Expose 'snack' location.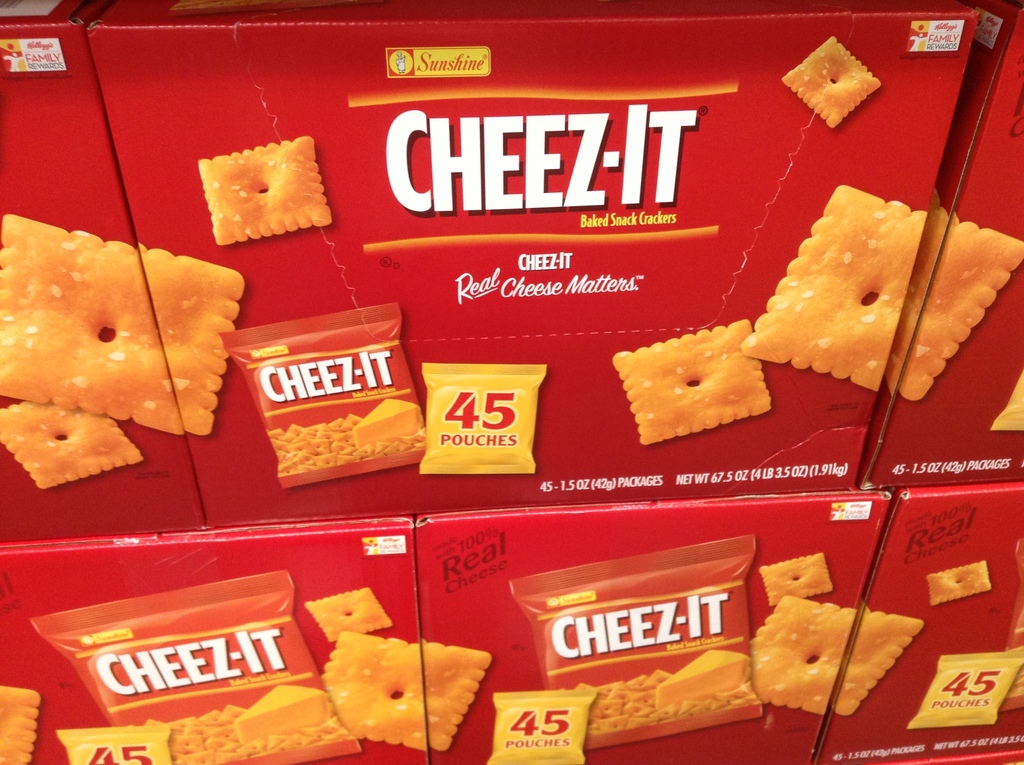
Exposed at left=751, top=600, right=925, bottom=714.
